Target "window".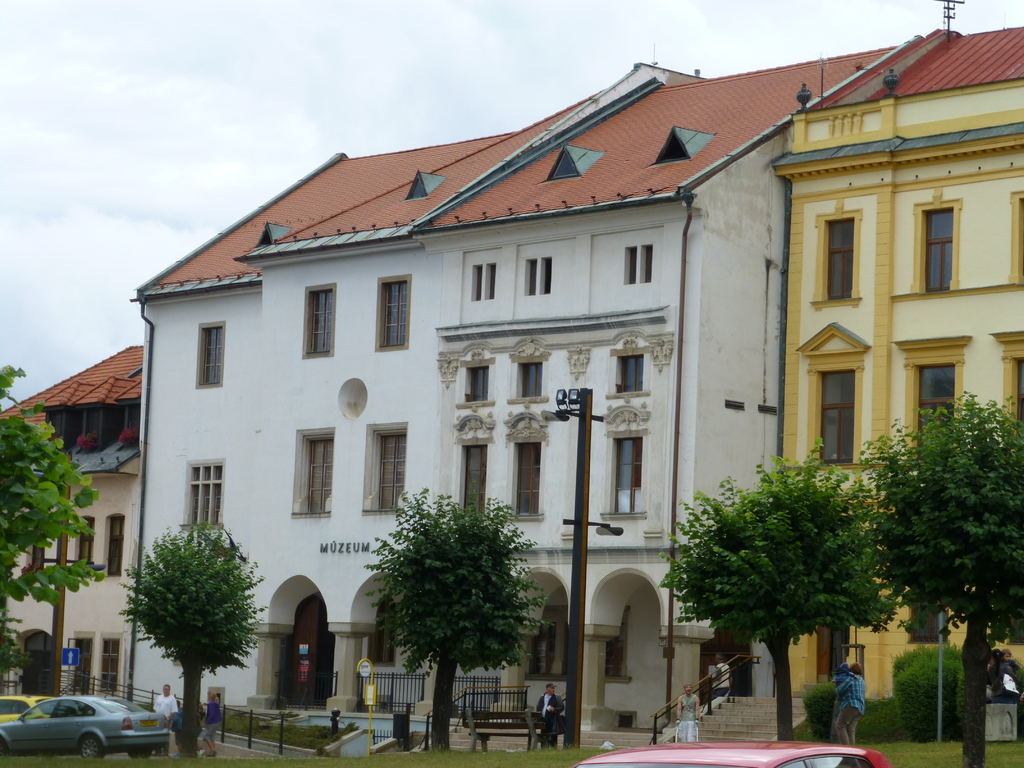
Target region: box=[890, 335, 971, 456].
